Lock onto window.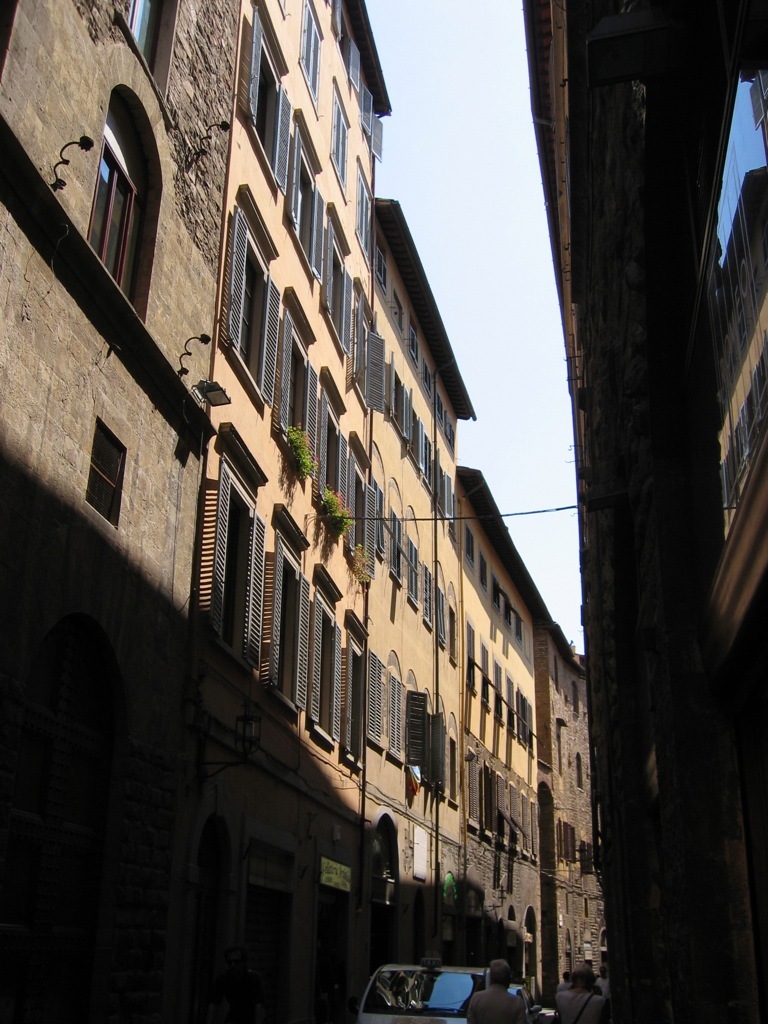
Locked: {"left": 356, "top": 649, "right": 405, "bottom": 770}.
